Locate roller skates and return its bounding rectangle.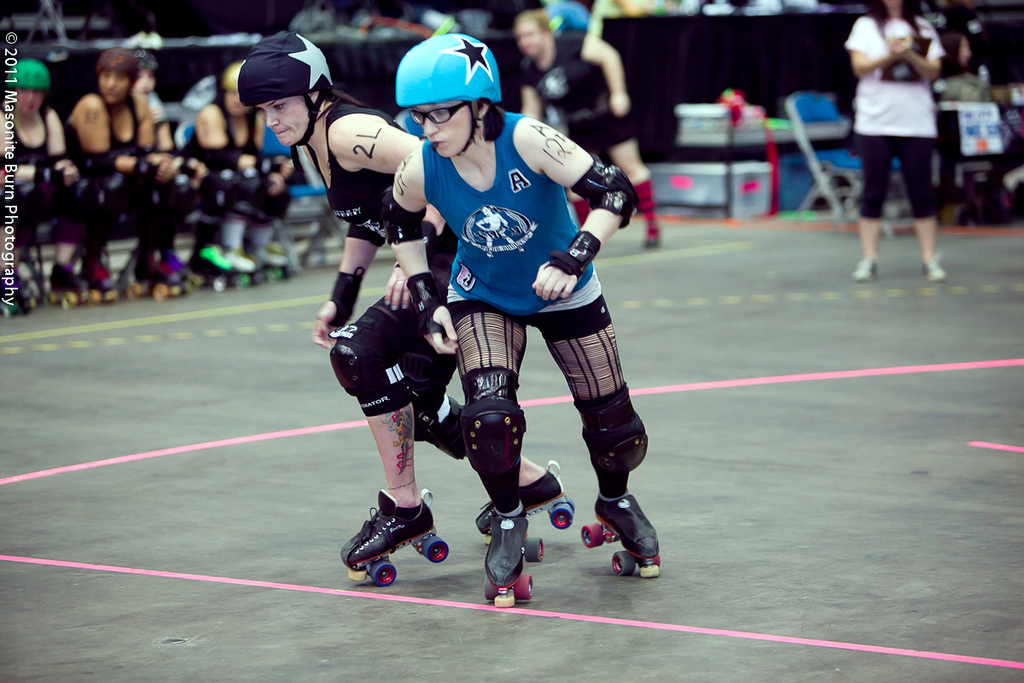
bbox=(340, 490, 451, 587).
